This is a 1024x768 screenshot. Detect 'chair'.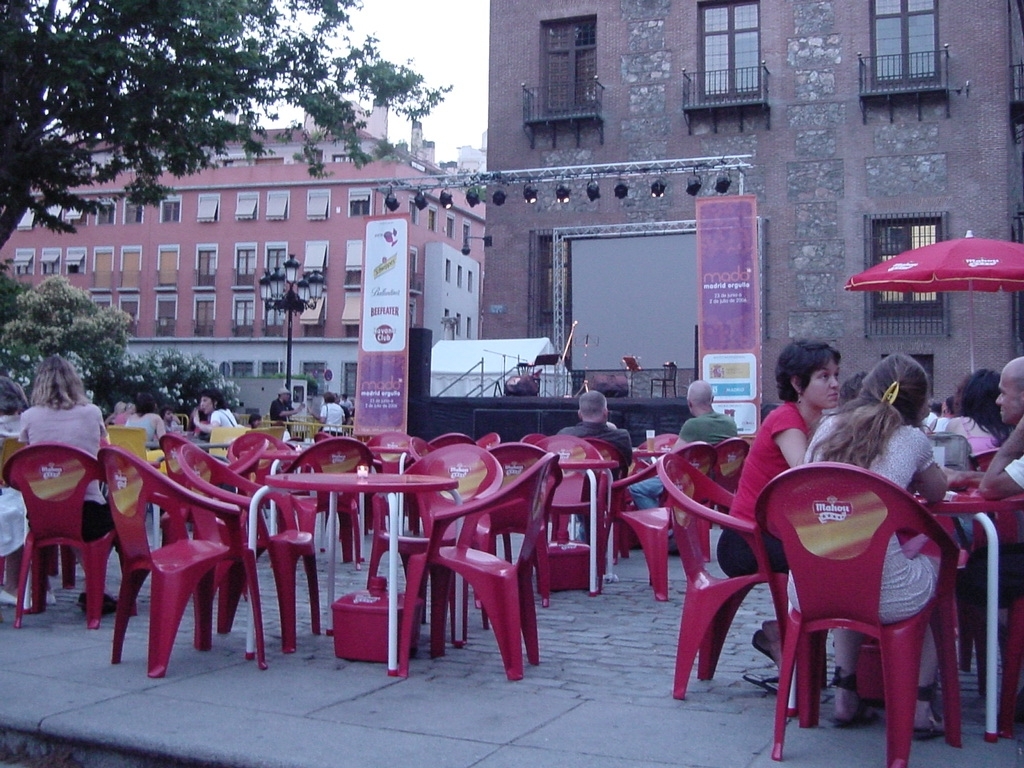
bbox=[525, 432, 552, 557].
